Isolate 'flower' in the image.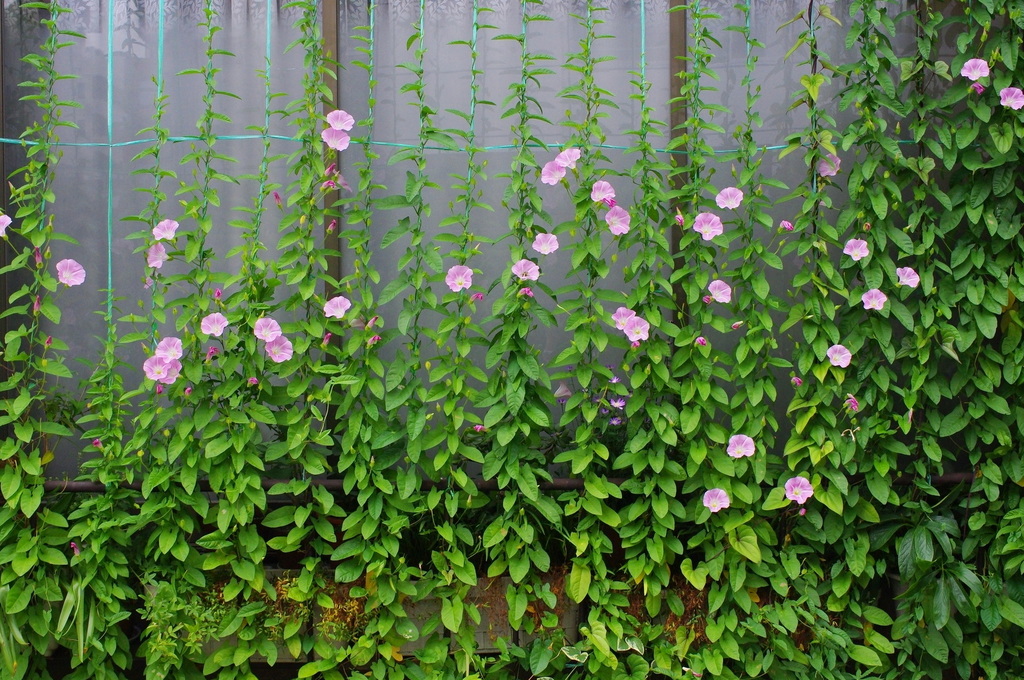
Isolated region: select_region(862, 289, 886, 310).
